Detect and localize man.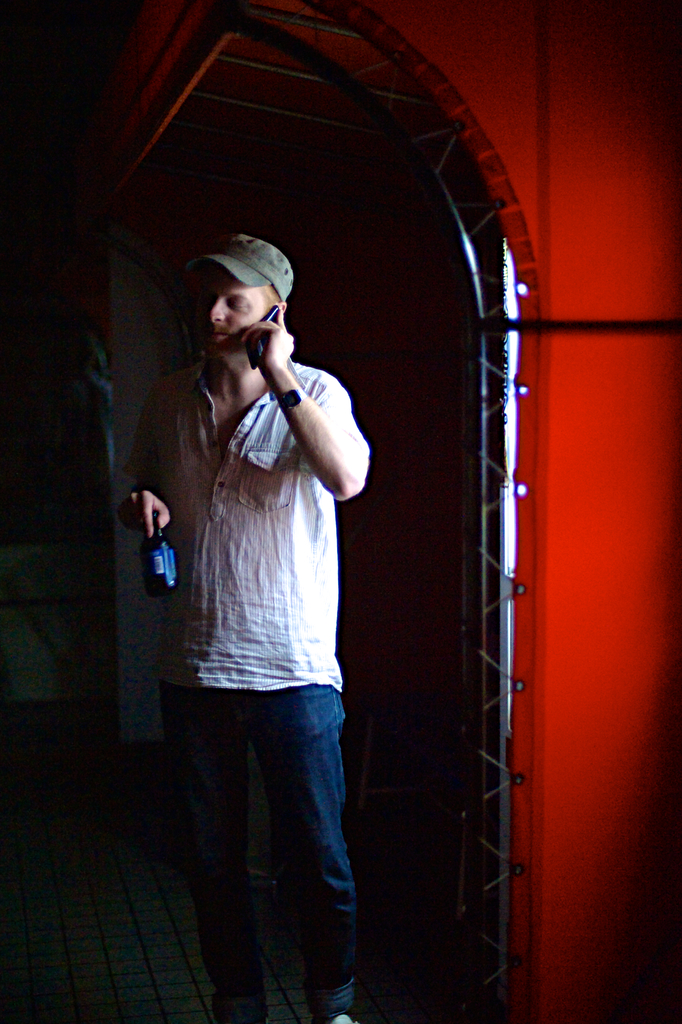
Localized at [x1=129, y1=201, x2=385, y2=1018].
